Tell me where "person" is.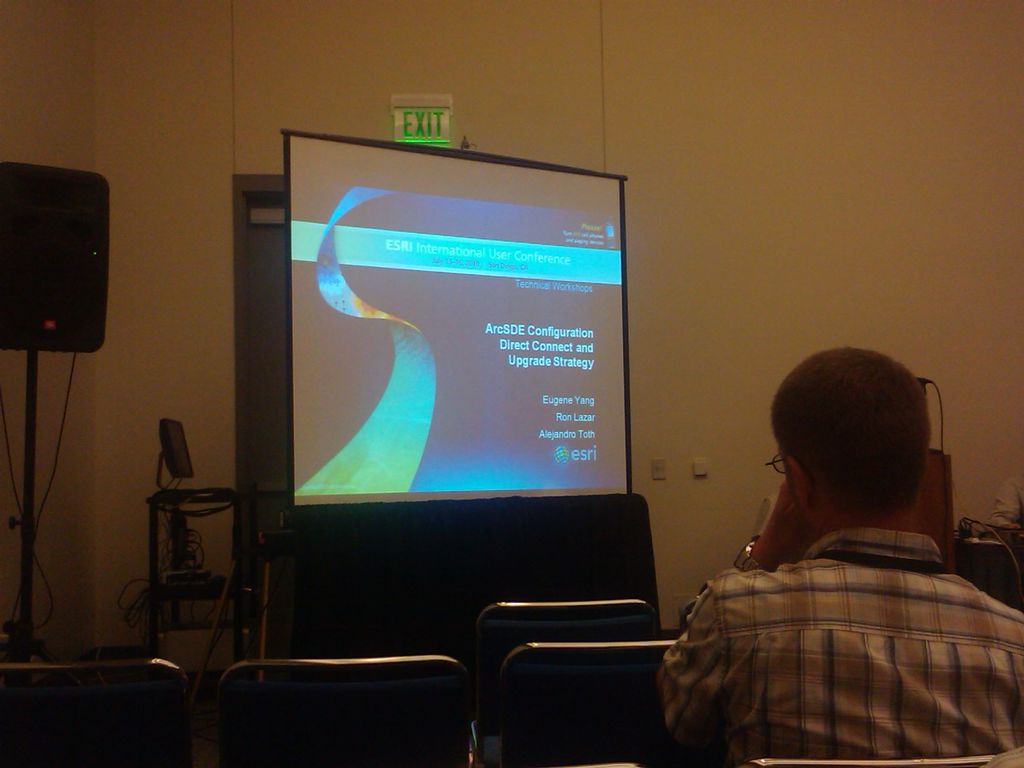
"person" is at BBox(667, 333, 1000, 756).
